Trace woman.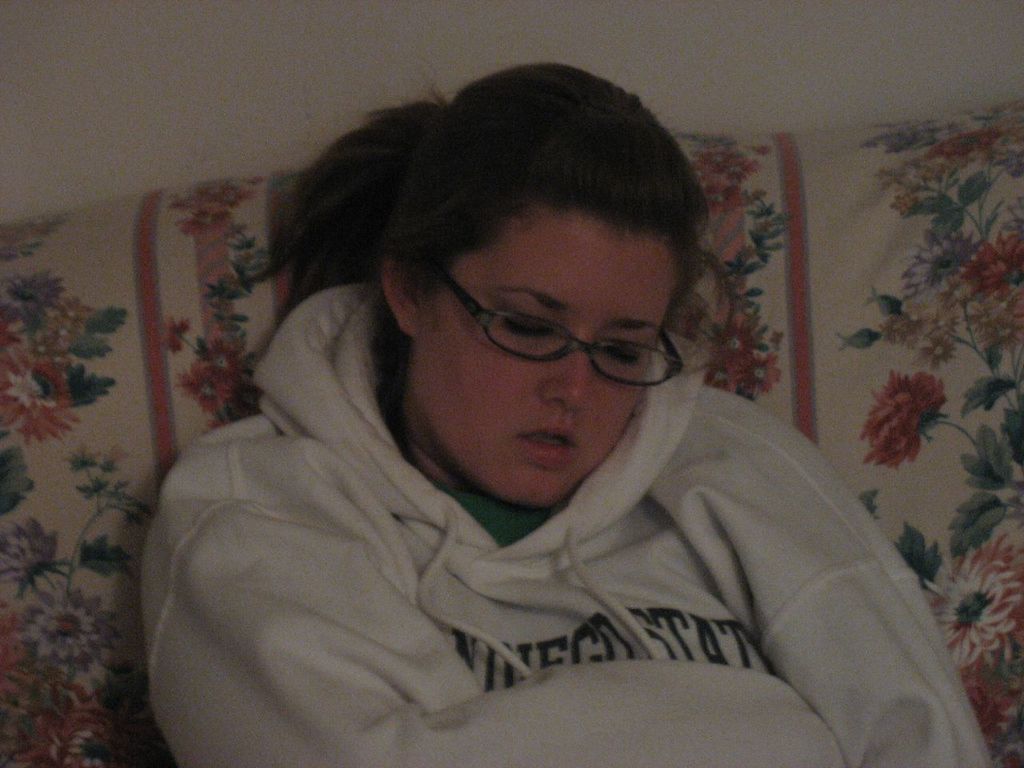
Traced to 109:77:910:750.
